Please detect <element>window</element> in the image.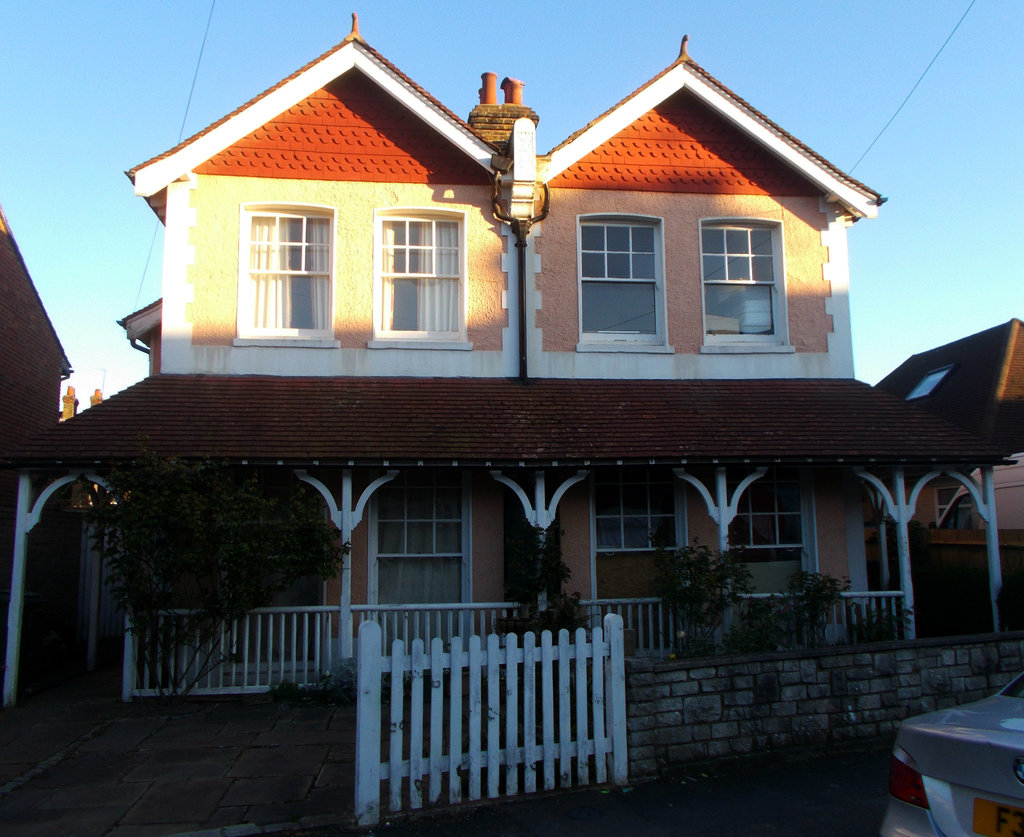
[371,202,471,350].
